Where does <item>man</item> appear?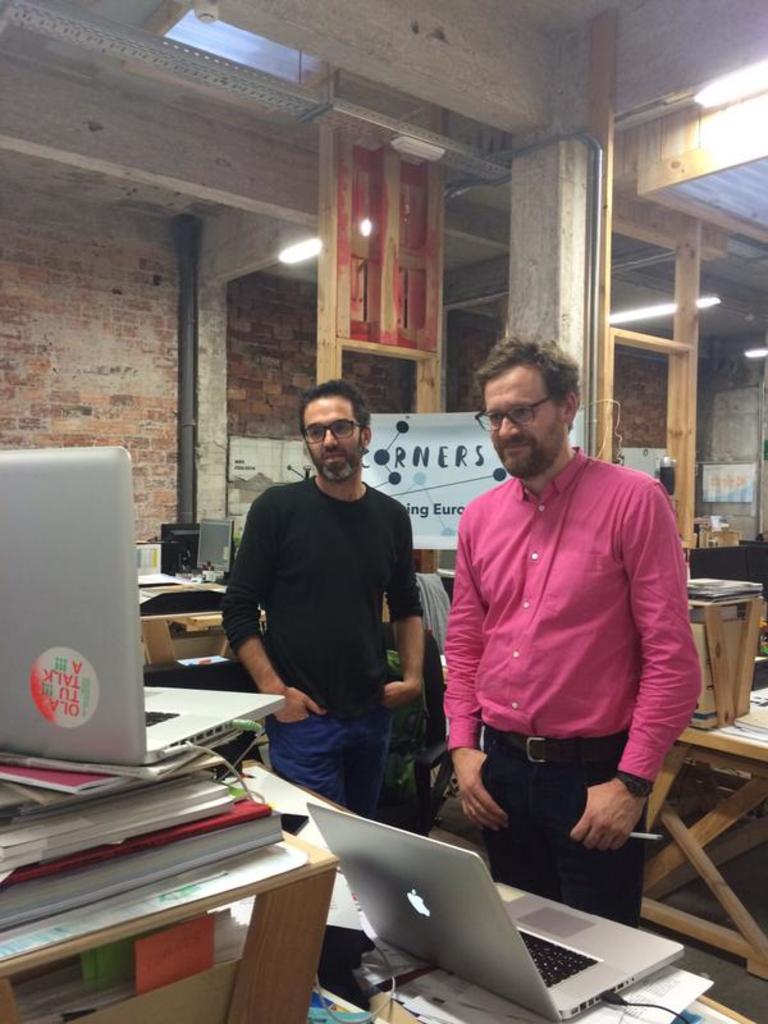
Appears at box=[220, 376, 454, 833].
